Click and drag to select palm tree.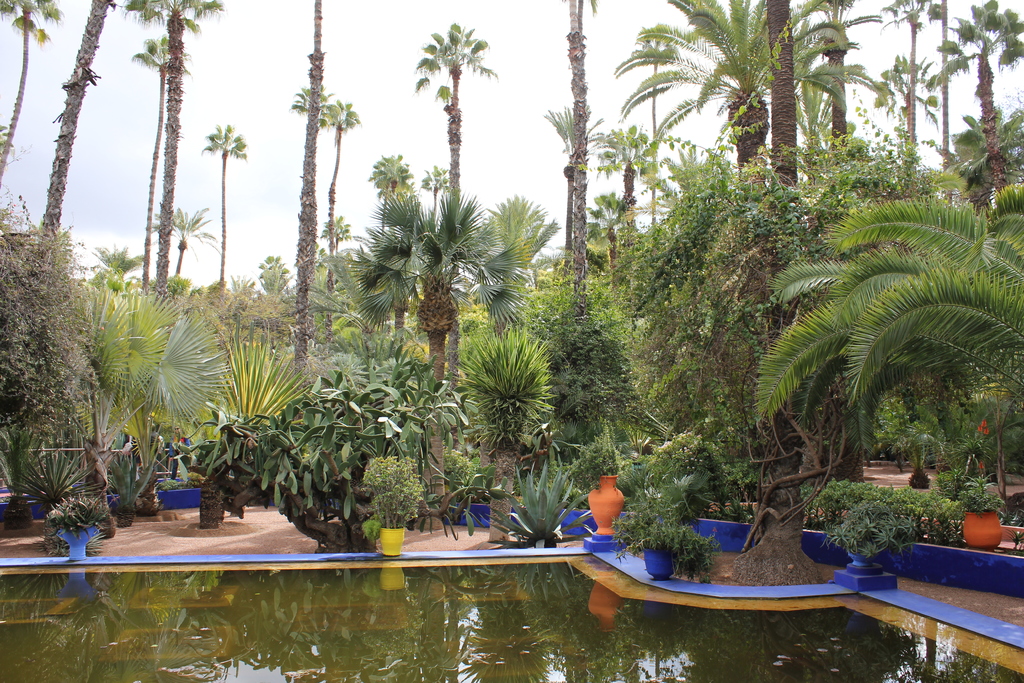
Selection: [316,202,356,266].
